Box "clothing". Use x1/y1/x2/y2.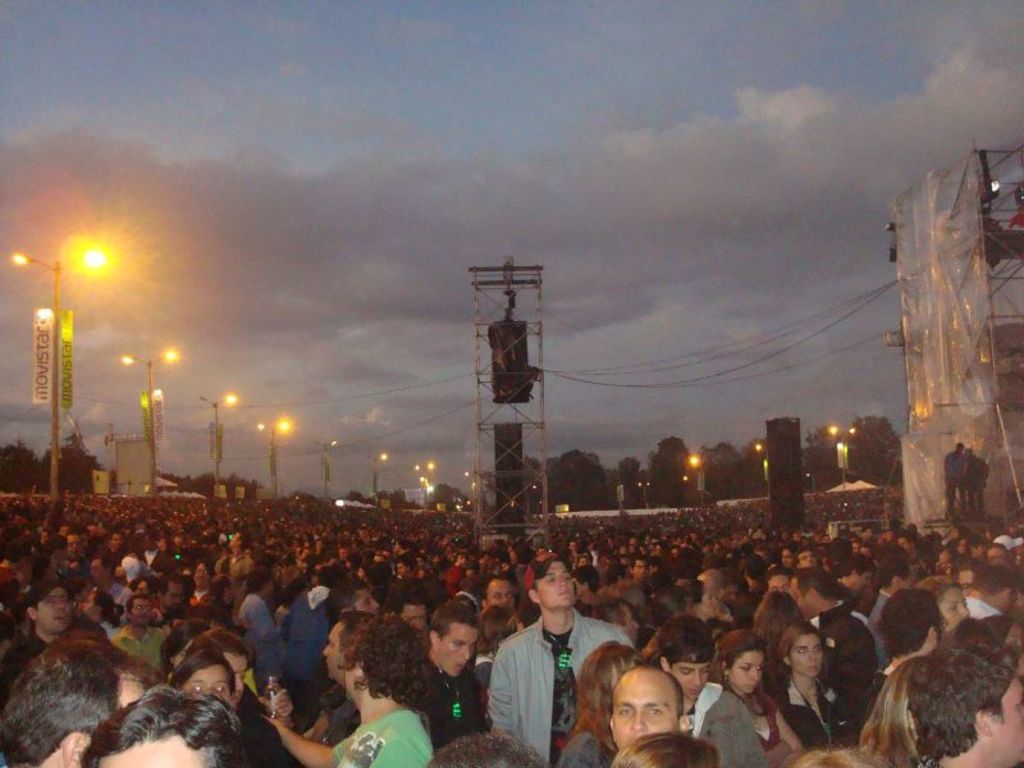
120/623/165/668.
